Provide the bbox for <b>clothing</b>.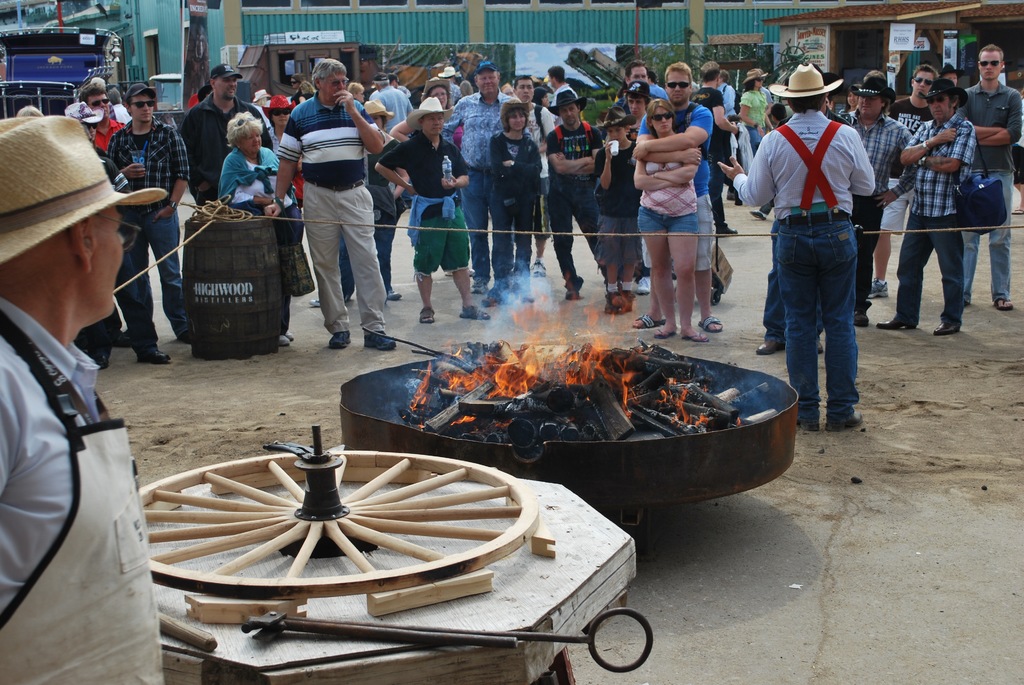
[731,110,877,421].
